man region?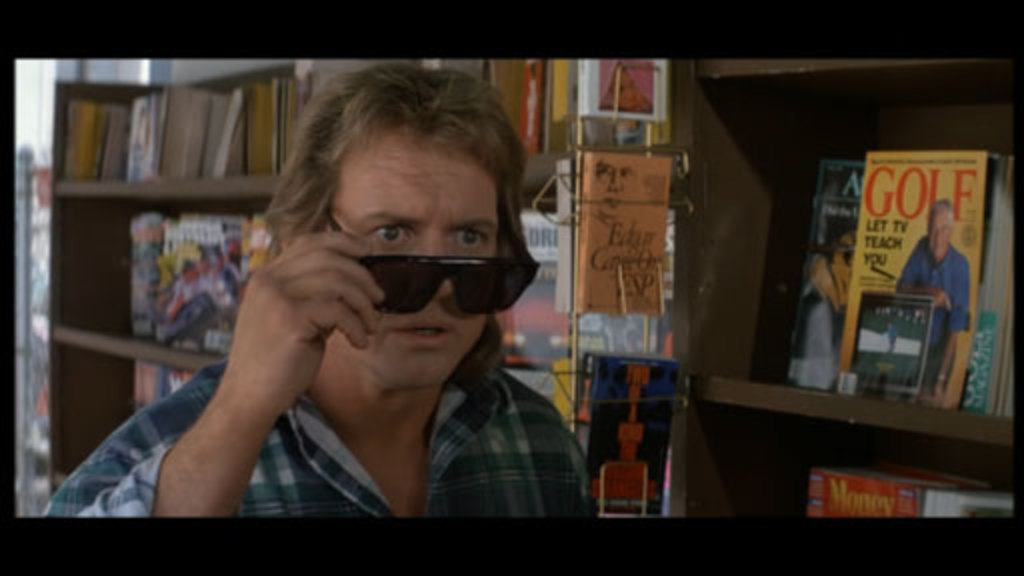
detection(94, 66, 622, 514)
